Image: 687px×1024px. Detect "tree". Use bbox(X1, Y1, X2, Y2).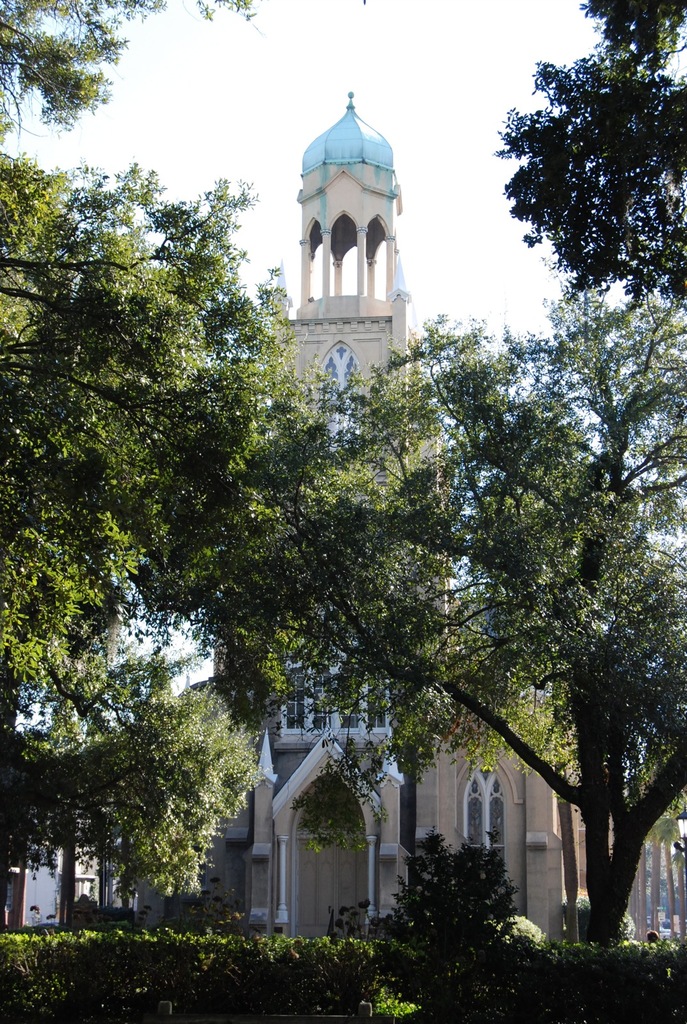
bbox(21, 568, 255, 943).
